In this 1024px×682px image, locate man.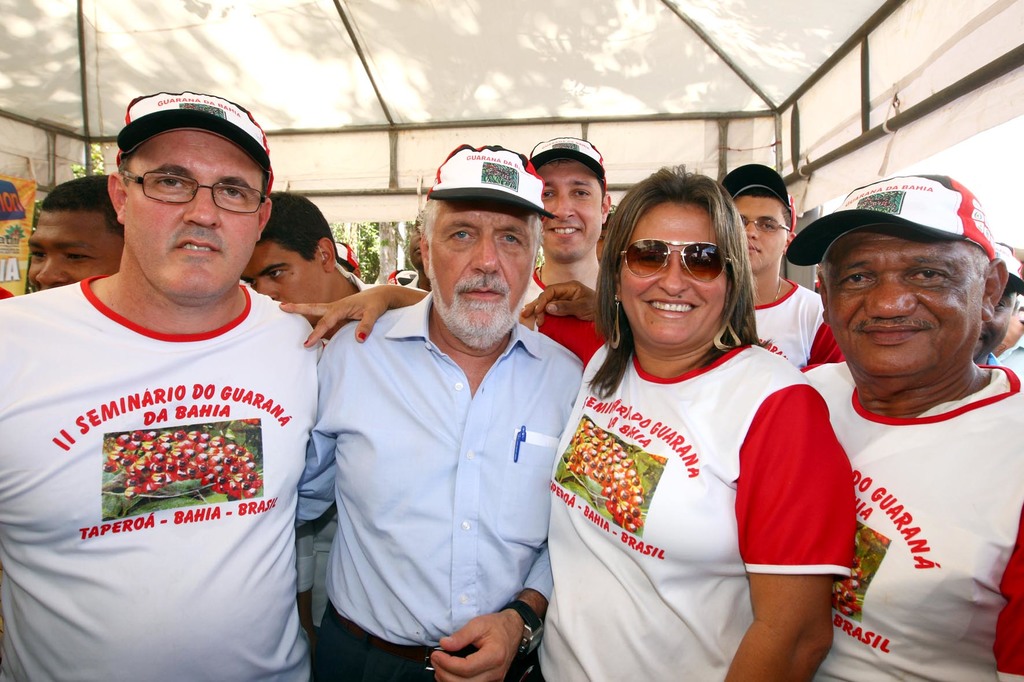
Bounding box: locate(713, 161, 848, 370).
